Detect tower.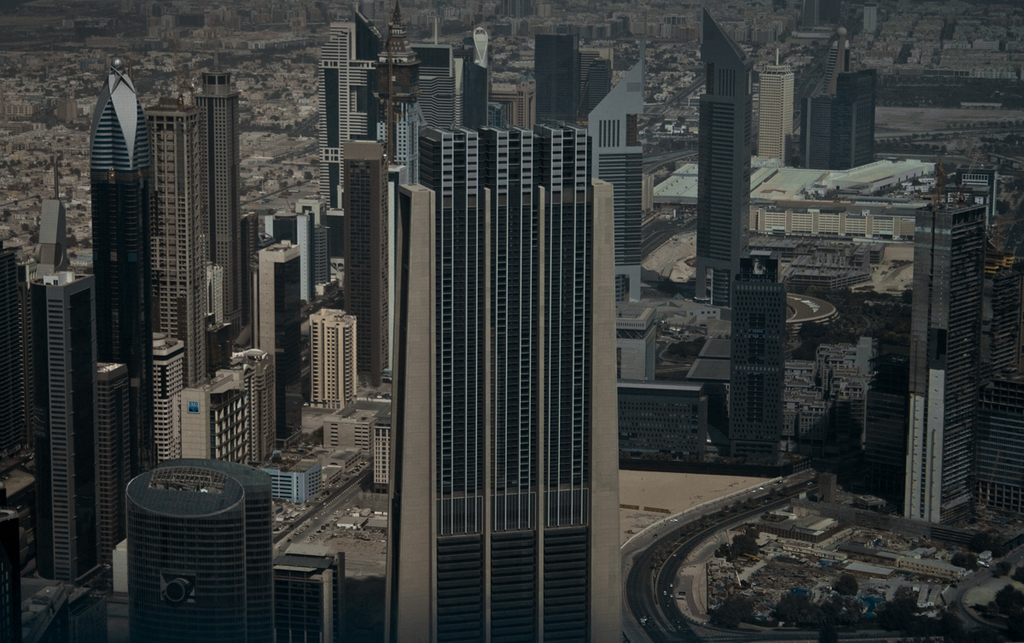
Detected at 89/56/158/484.
